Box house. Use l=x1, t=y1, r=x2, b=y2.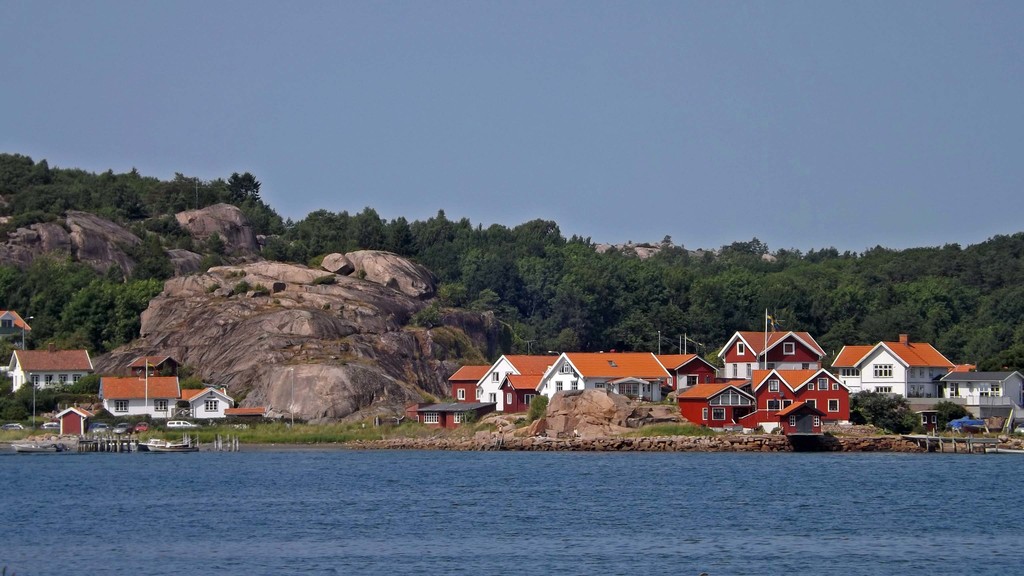
l=476, t=352, r=559, b=415.
